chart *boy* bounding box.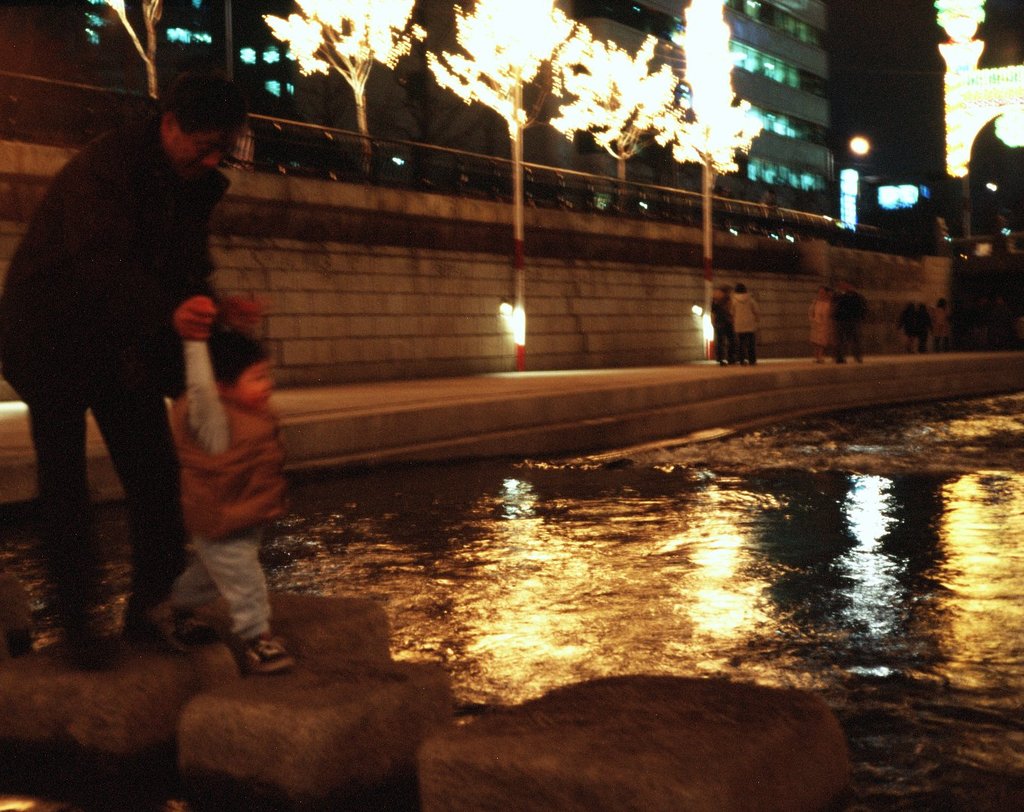
Charted: <bbox>145, 294, 297, 657</bbox>.
